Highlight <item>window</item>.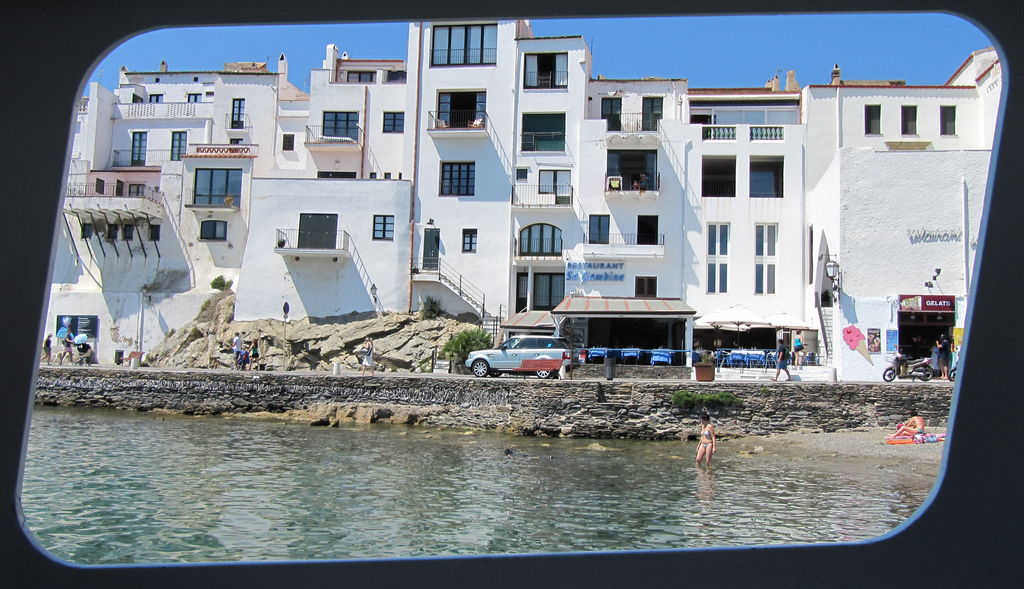
Highlighted region: (left=706, top=254, right=724, bottom=297).
